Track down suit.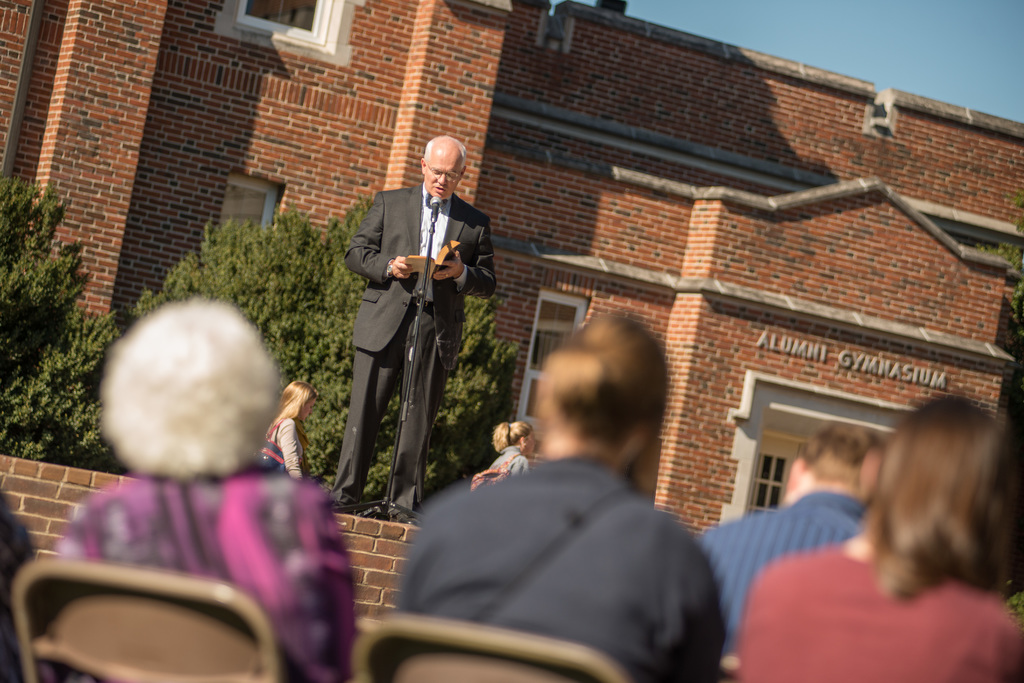
Tracked to bbox=[358, 149, 493, 462].
